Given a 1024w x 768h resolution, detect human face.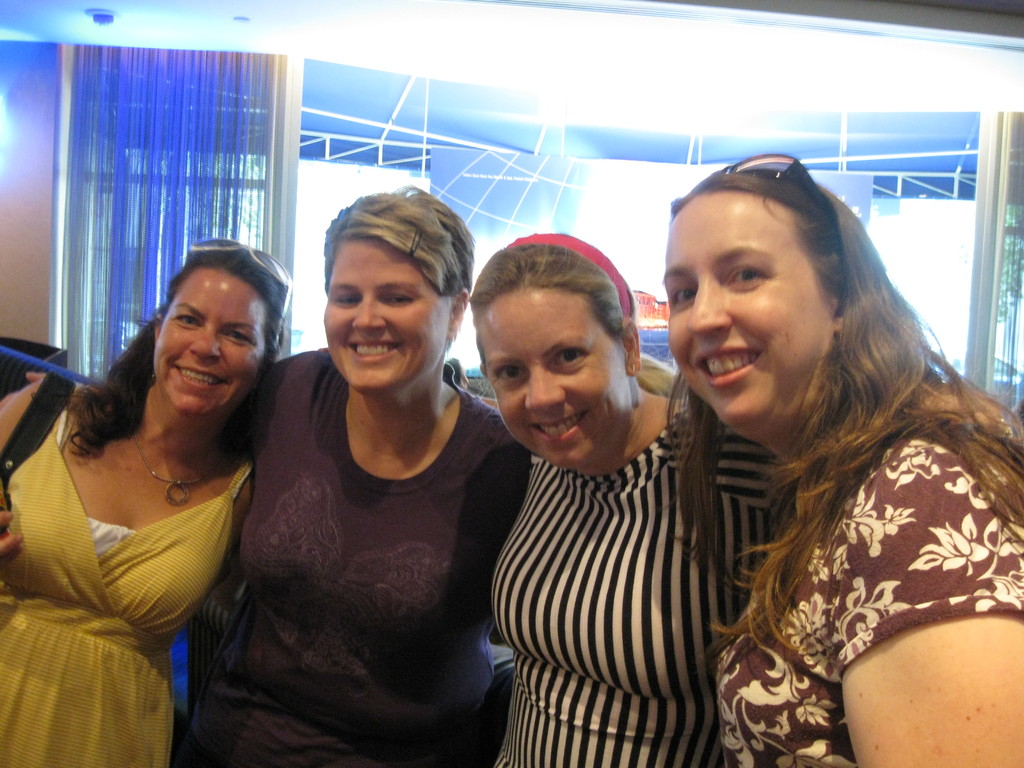
bbox(323, 236, 456, 394).
